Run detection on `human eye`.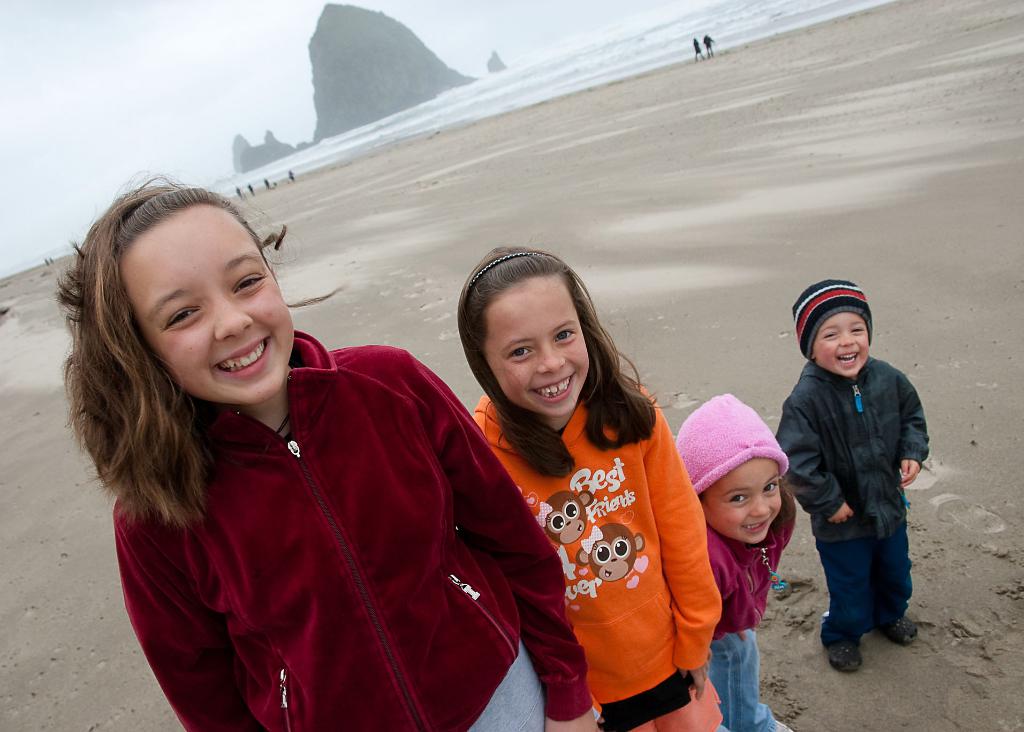
Result: 728/490/748/507.
